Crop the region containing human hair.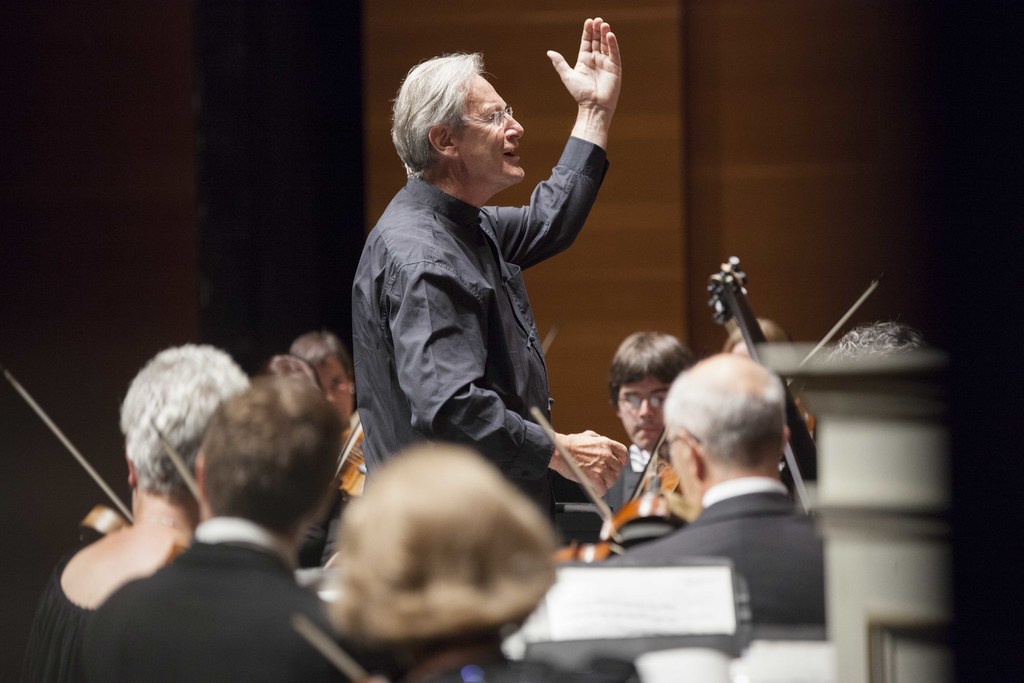
Crop region: 122,344,252,504.
